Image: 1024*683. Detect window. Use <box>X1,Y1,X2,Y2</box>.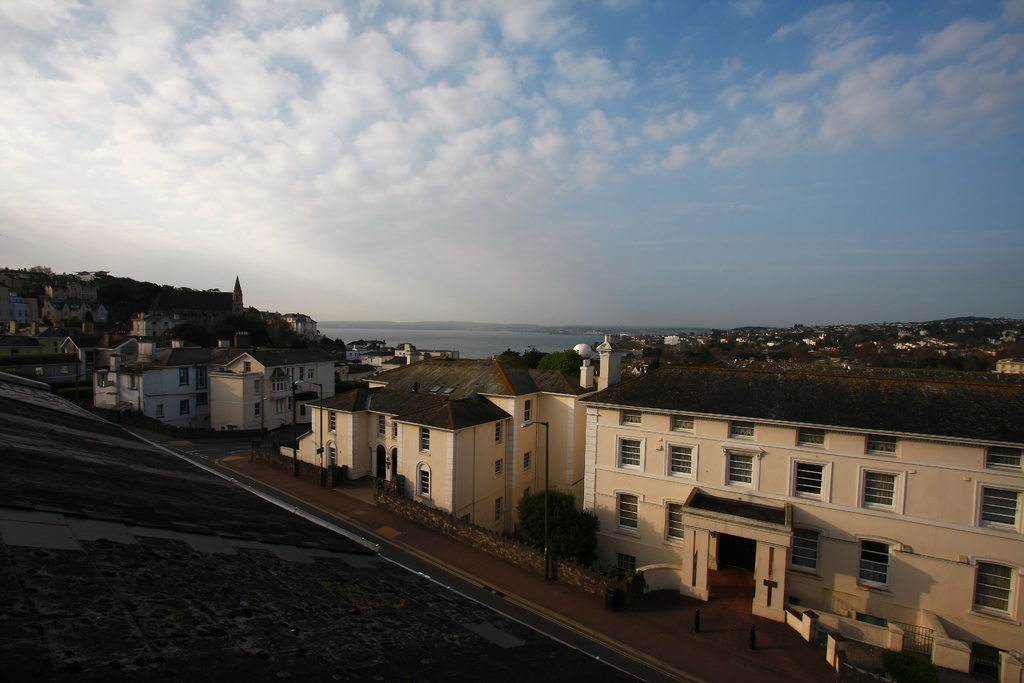
<box>665,442,699,486</box>.
